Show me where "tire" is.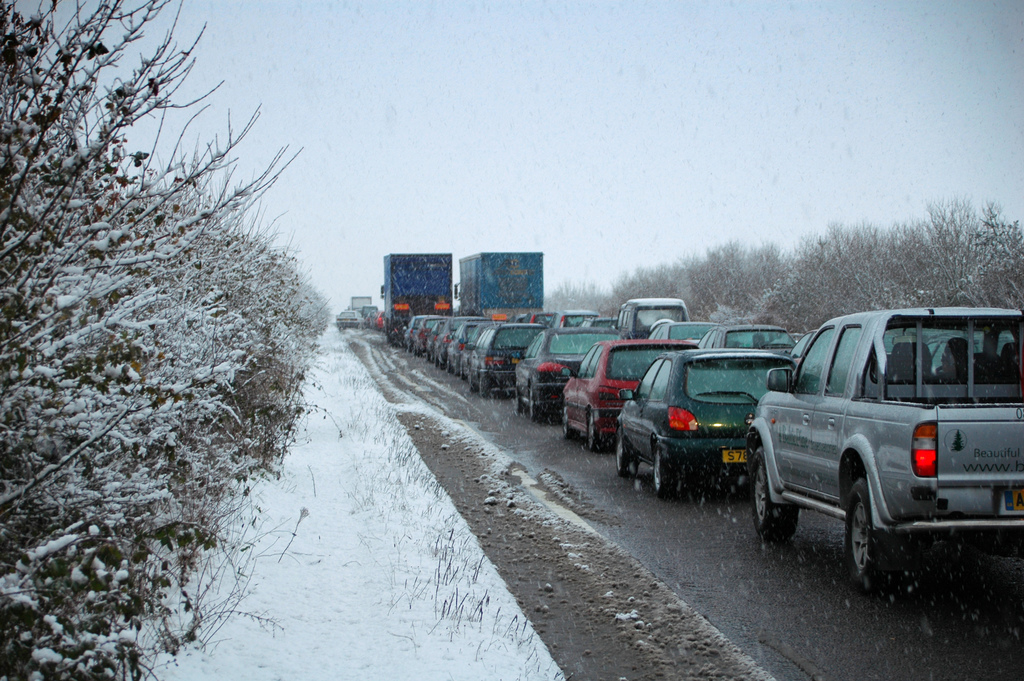
"tire" is at [x1=613, y1=422, x2=633, y2=480].
